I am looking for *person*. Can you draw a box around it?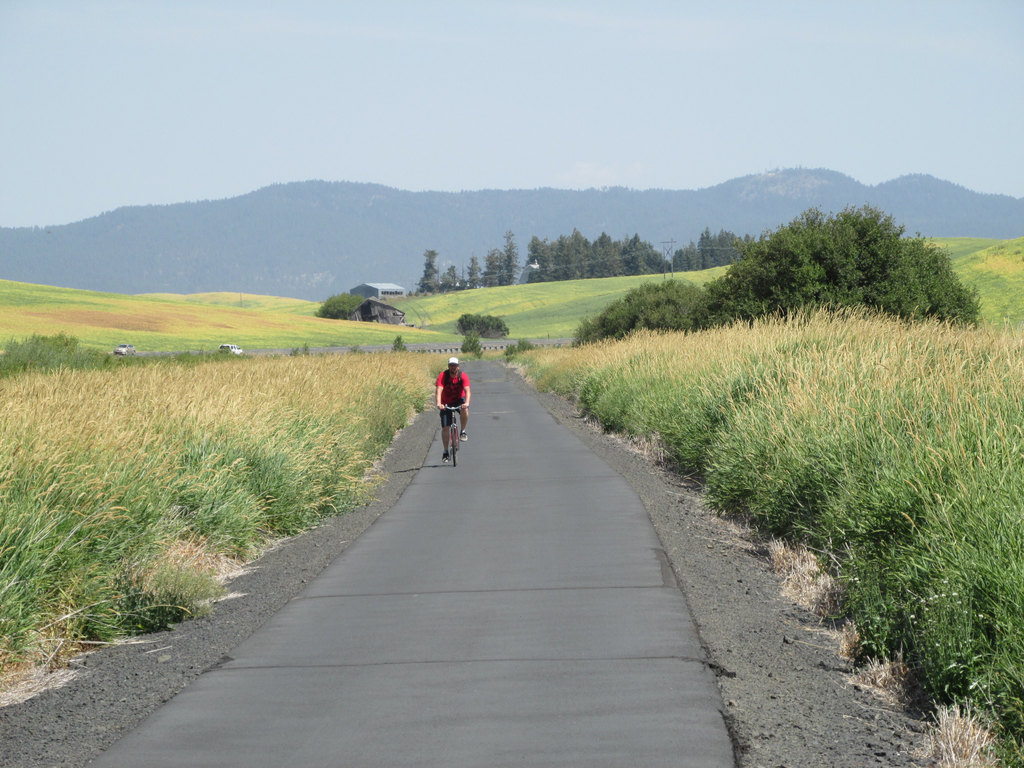
Sure, the bounding box is bbox=[430, 351, 473, 465].
